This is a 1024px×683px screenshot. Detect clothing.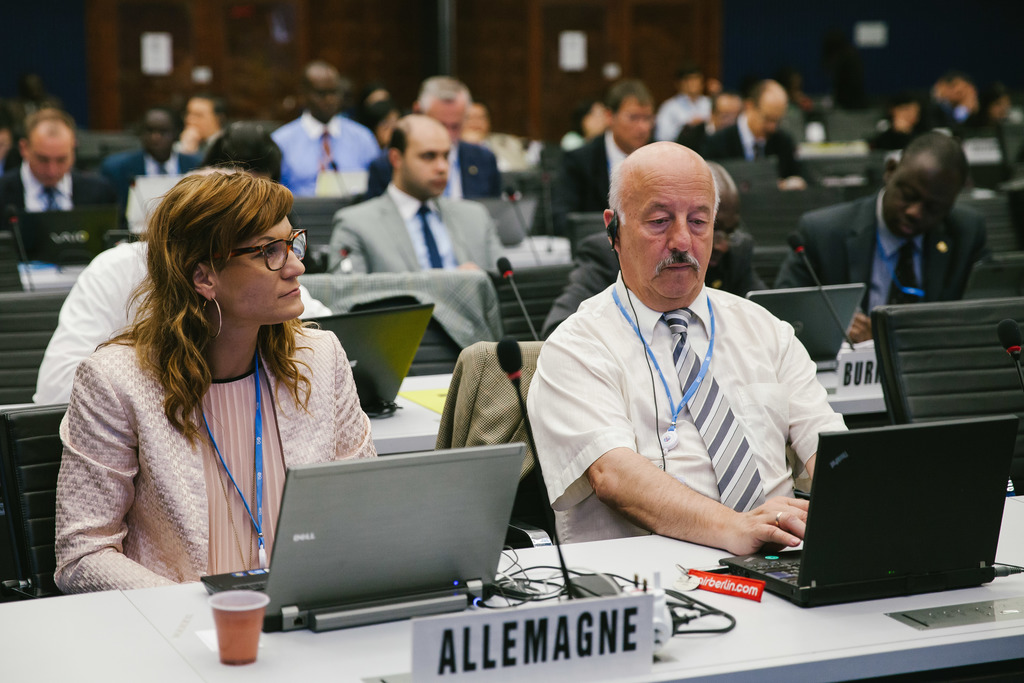
bbox=(874, 100, 978, 149).
